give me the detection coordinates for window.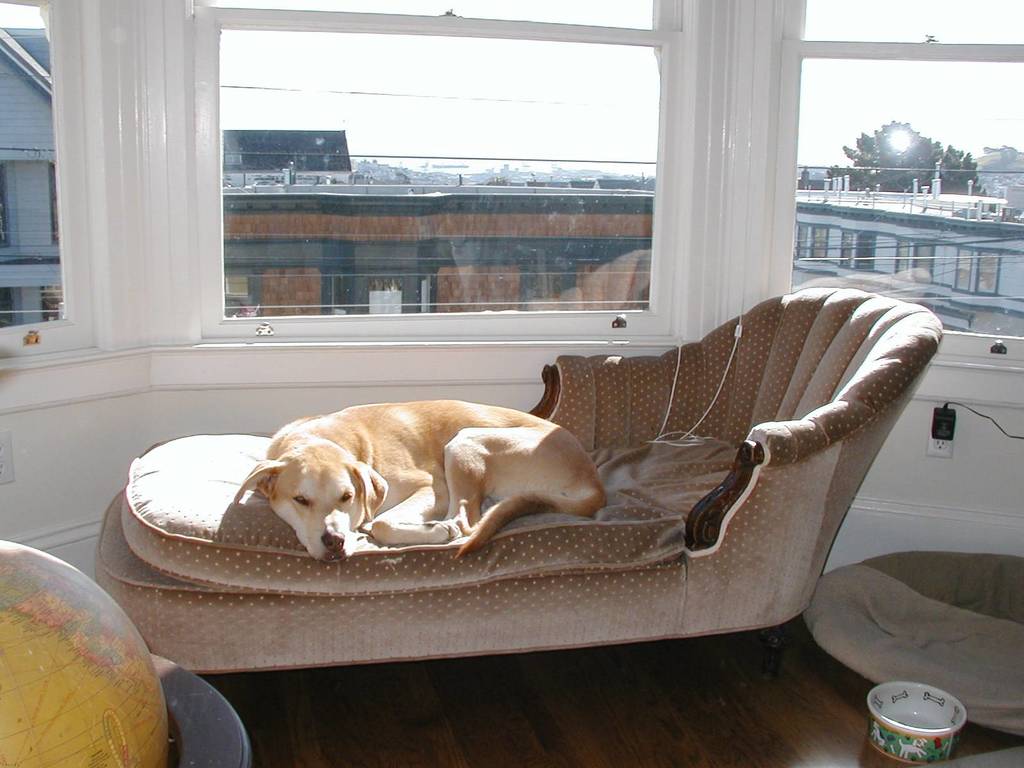
(836, 232, 874, 269).
